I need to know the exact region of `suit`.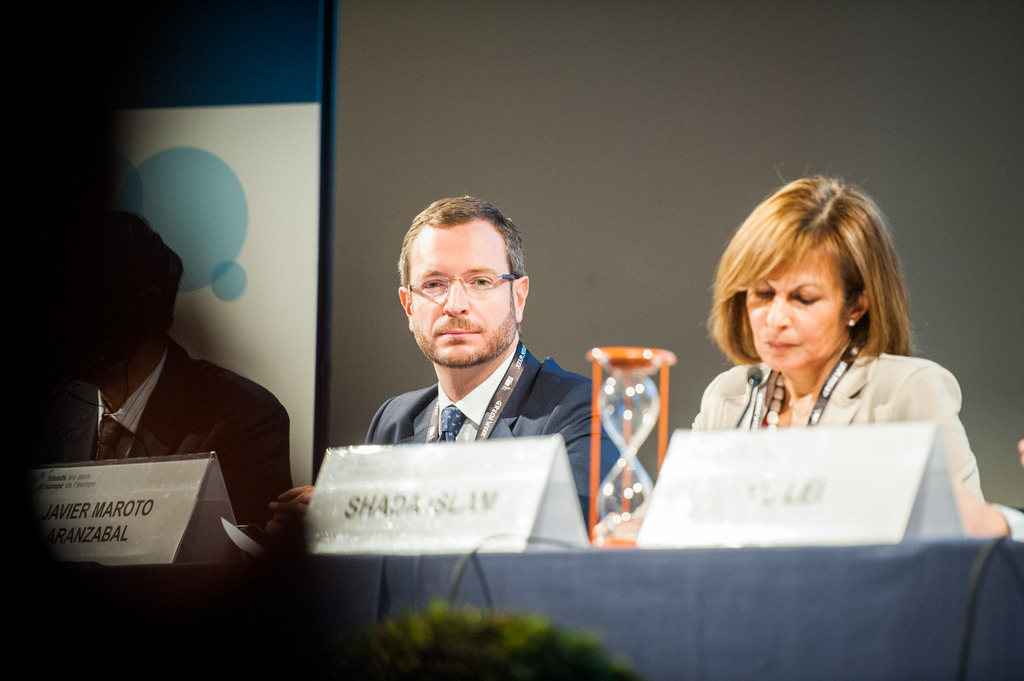
Region: 39,333,292,562.
